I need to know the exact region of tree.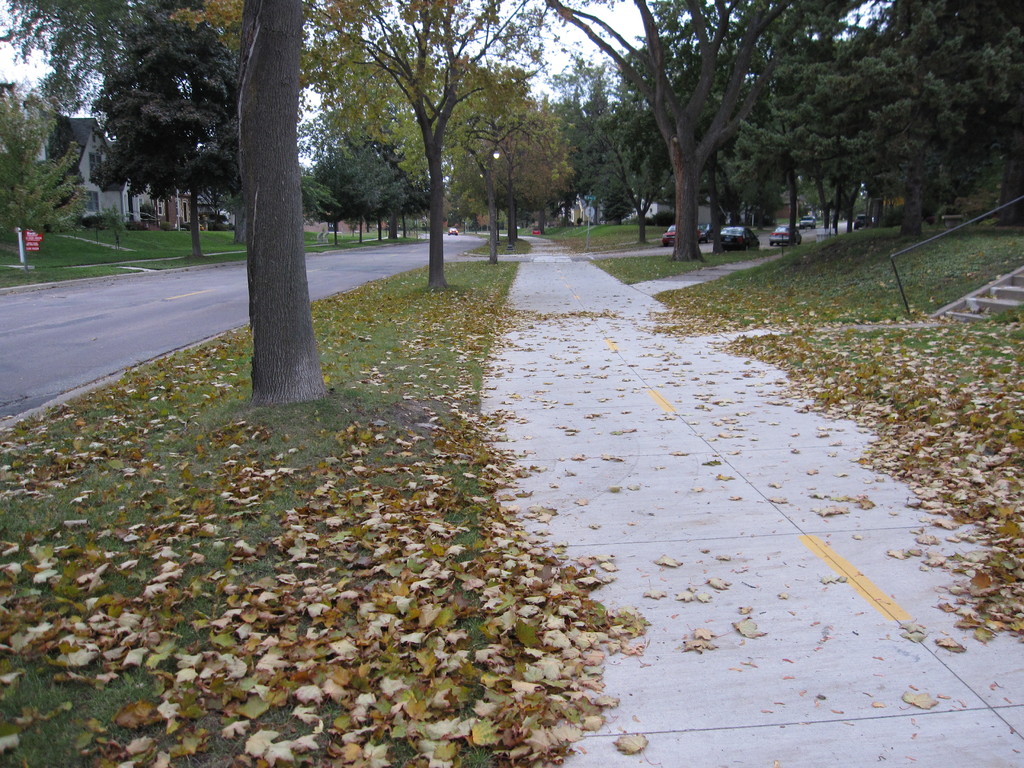
Region: bbox(538, 0, 811, 248).
